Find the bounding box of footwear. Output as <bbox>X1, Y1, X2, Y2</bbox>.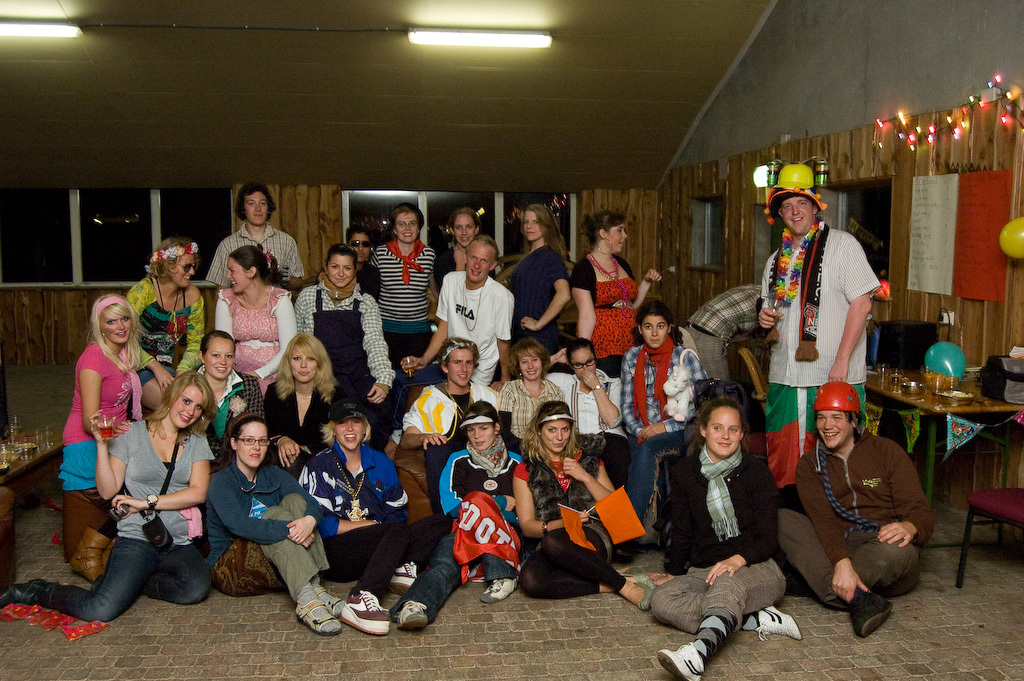
<bbox>756, 606, 806, 640</bbox>.
